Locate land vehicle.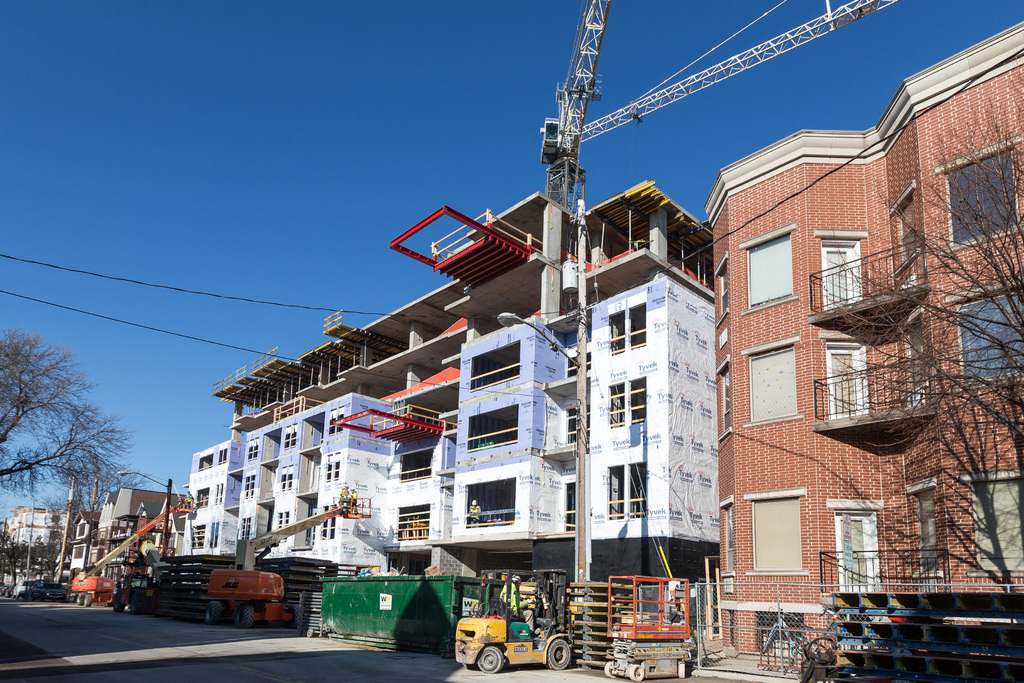
Bounding box: 605,575,692,679.
